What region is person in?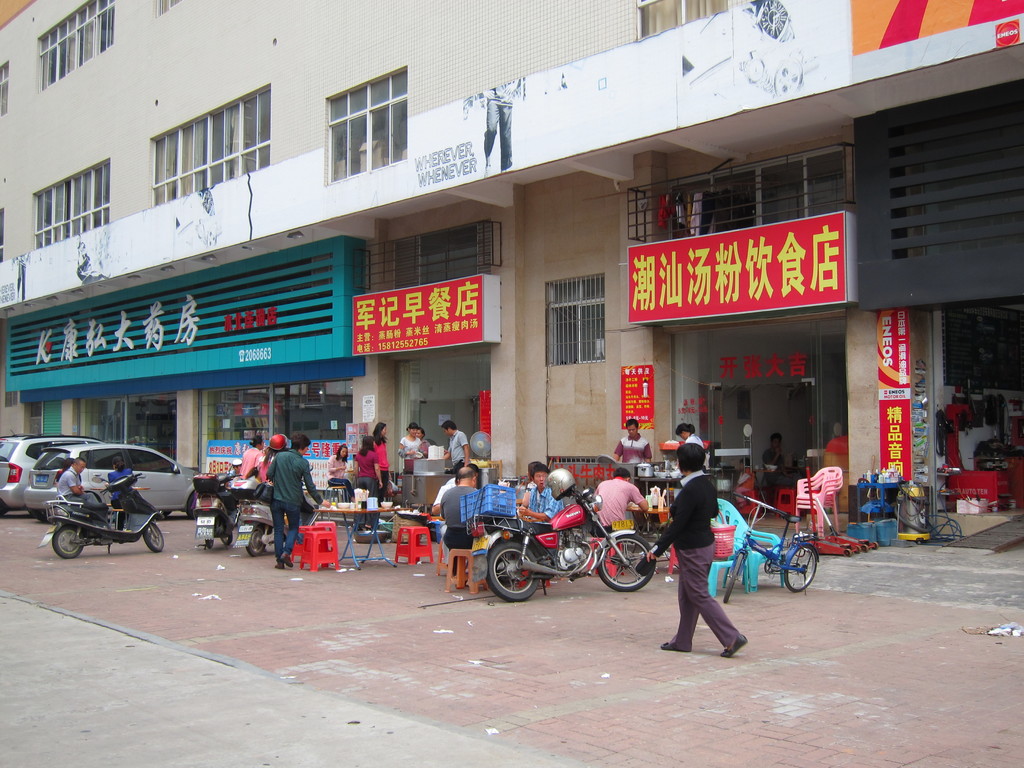
324, 445, 353, 500.
